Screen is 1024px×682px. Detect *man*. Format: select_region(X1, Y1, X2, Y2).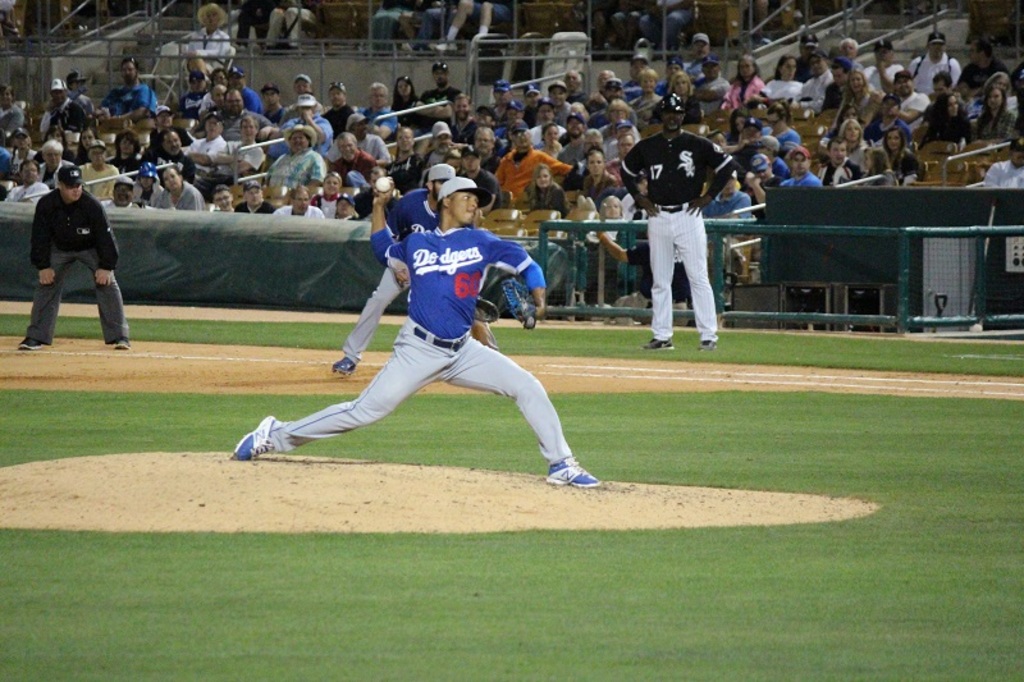
select_region(42, 87, 82, 132).
